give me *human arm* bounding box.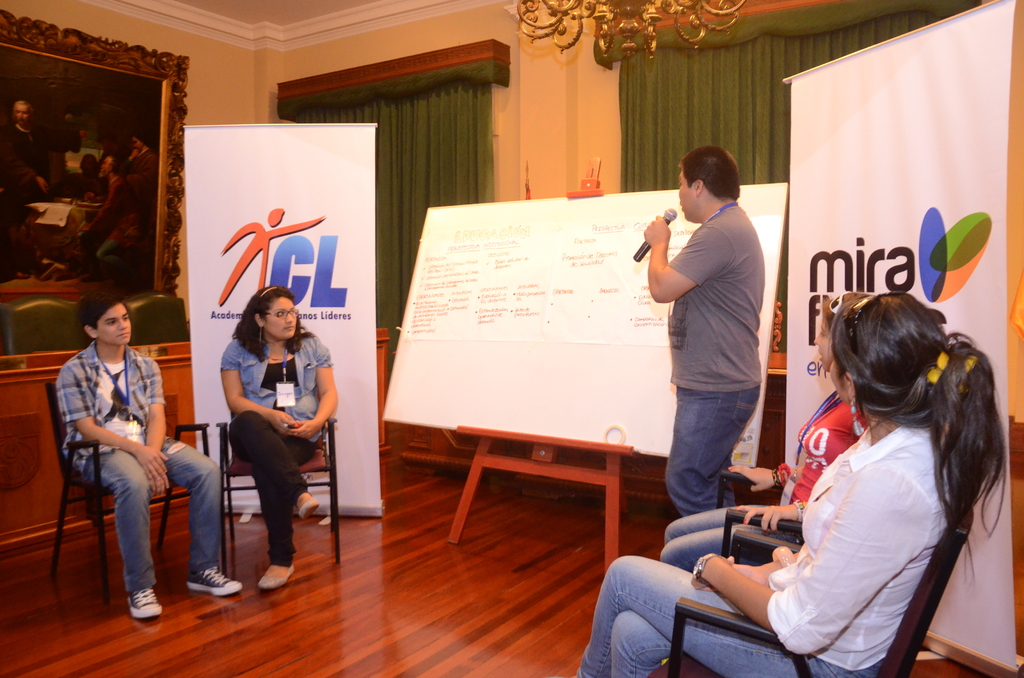
(735,496,804,531).
